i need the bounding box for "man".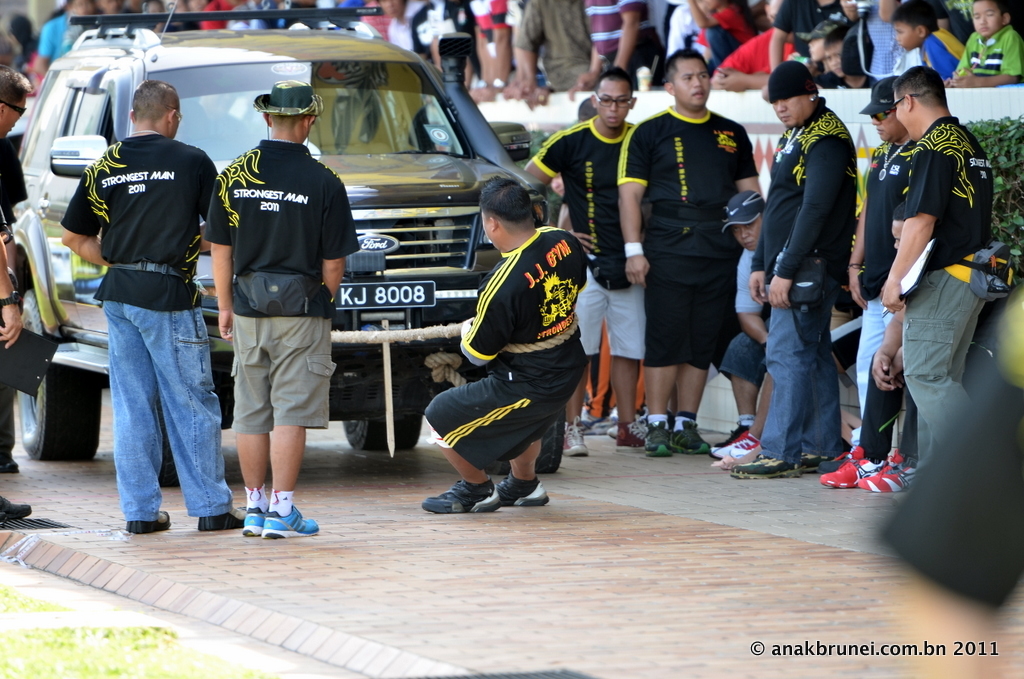
Here it is: Rect(810, 72, 919, 491).
